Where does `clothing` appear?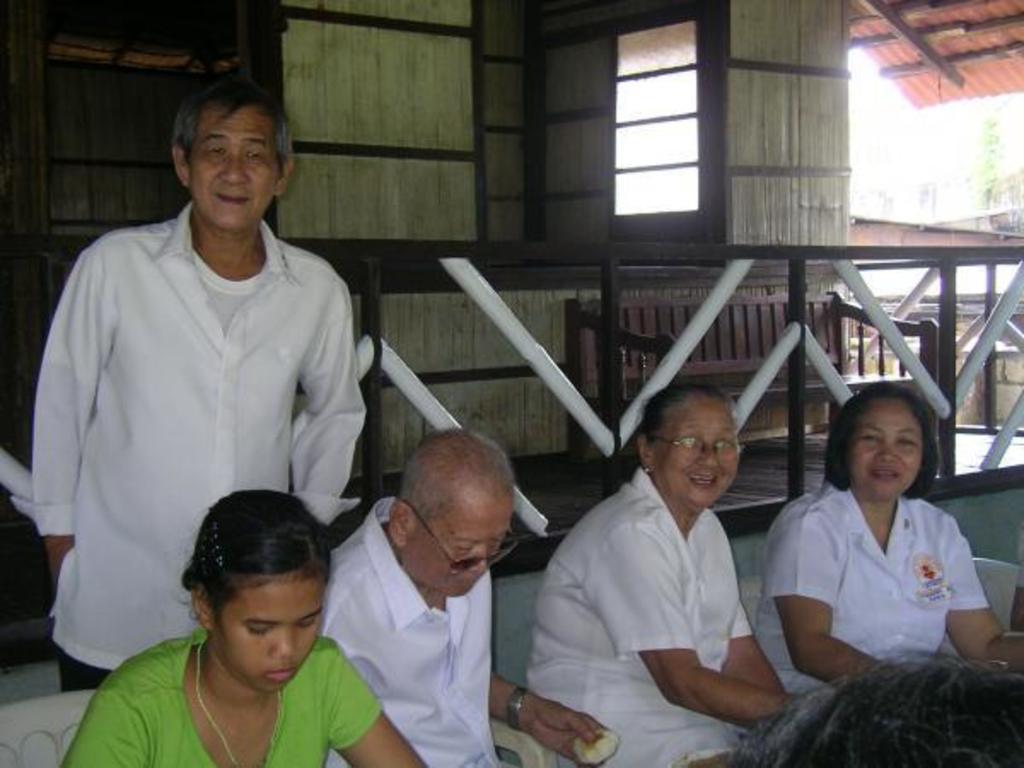
Appears at (x1=61, y1=620, x2=382, y2=766).
